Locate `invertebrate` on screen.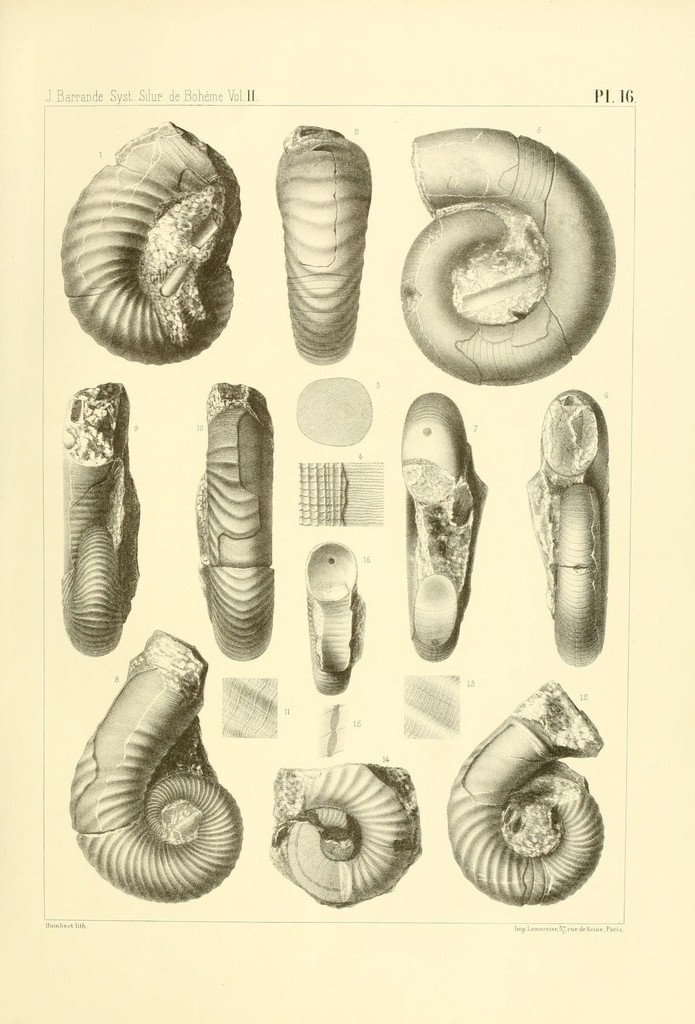
On screen at box(72, 626, 243, 897).
